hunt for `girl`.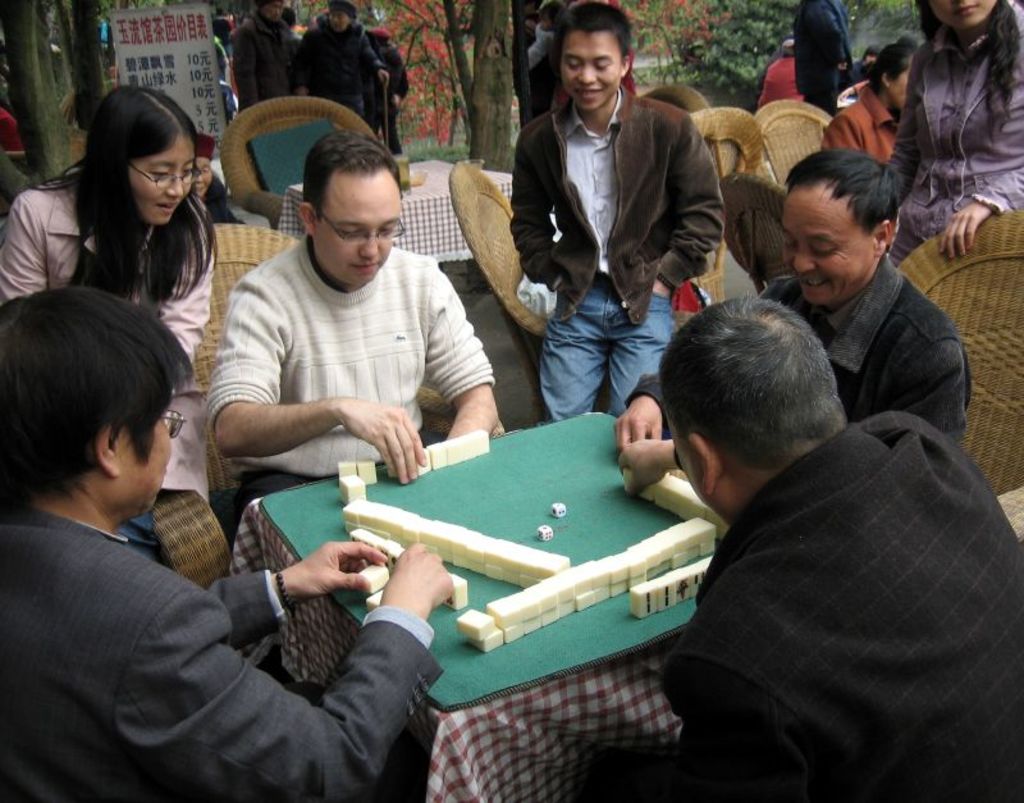
Hunted down at l=0, t=87, r=211, b=564.
